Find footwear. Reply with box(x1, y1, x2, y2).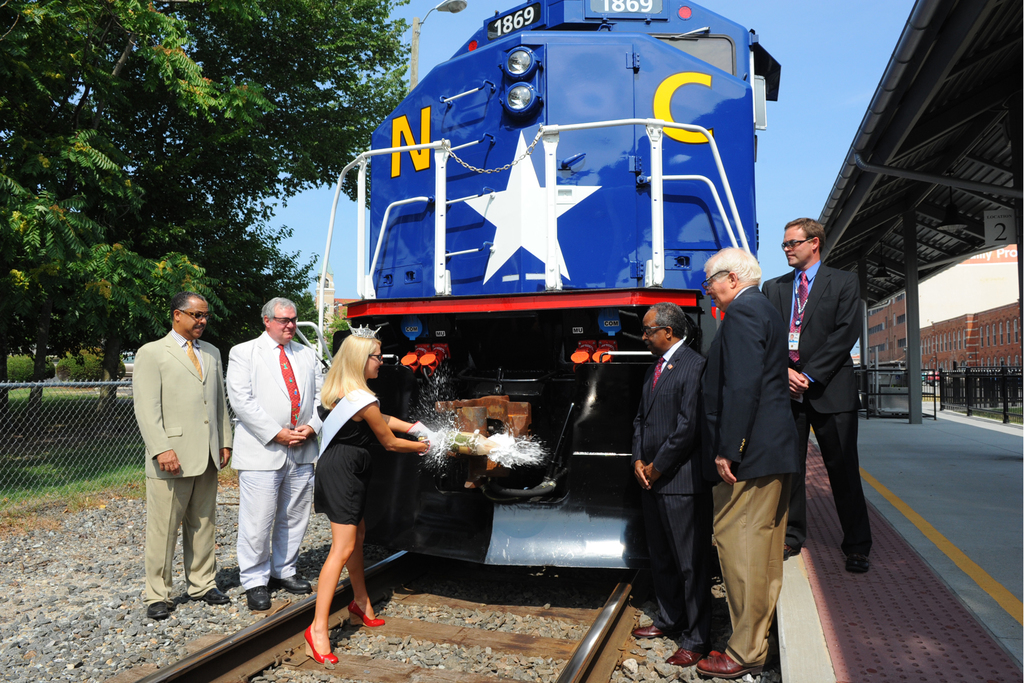
box(696, 655, 766, 681).
